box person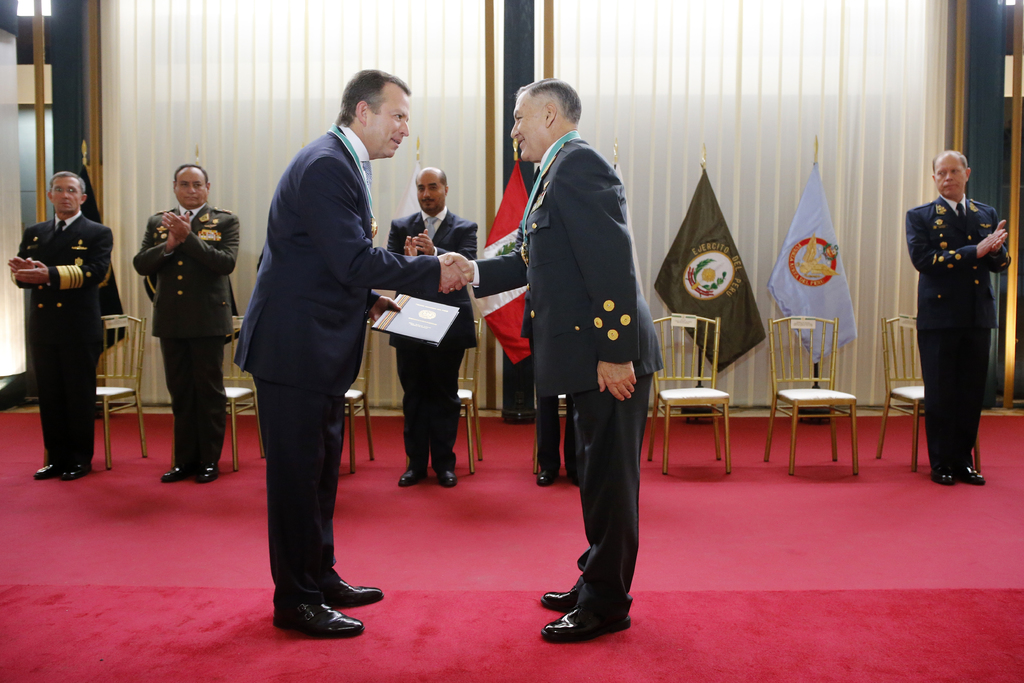
(x1=381, y1=165, x2=492, y2=475)
